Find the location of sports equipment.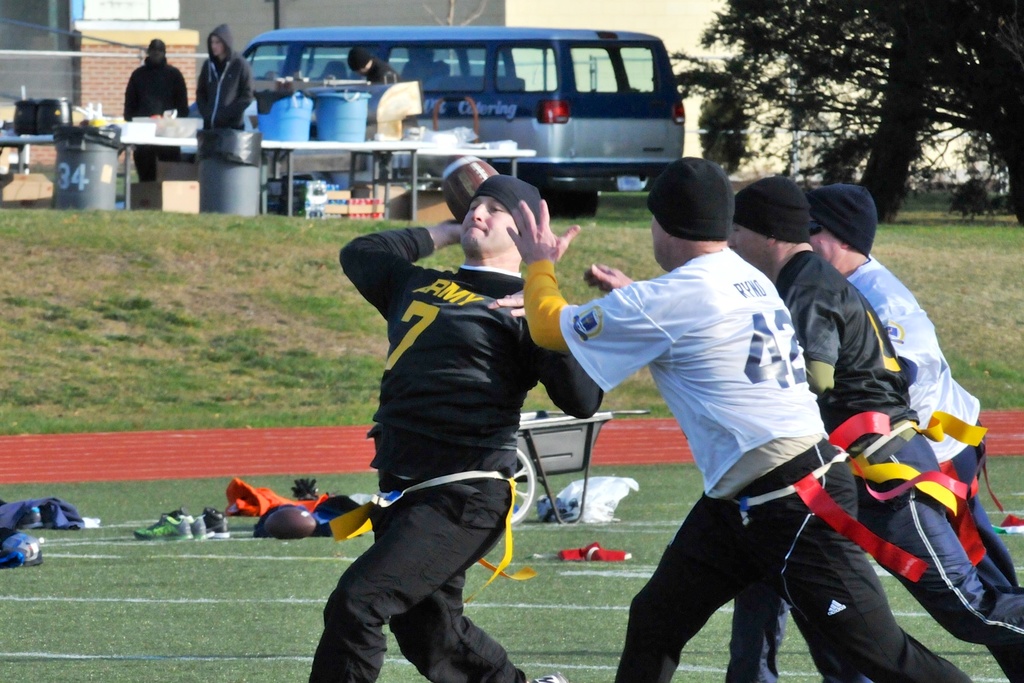
Location: [x1=259, y1=506, x2=315, y2=537].
